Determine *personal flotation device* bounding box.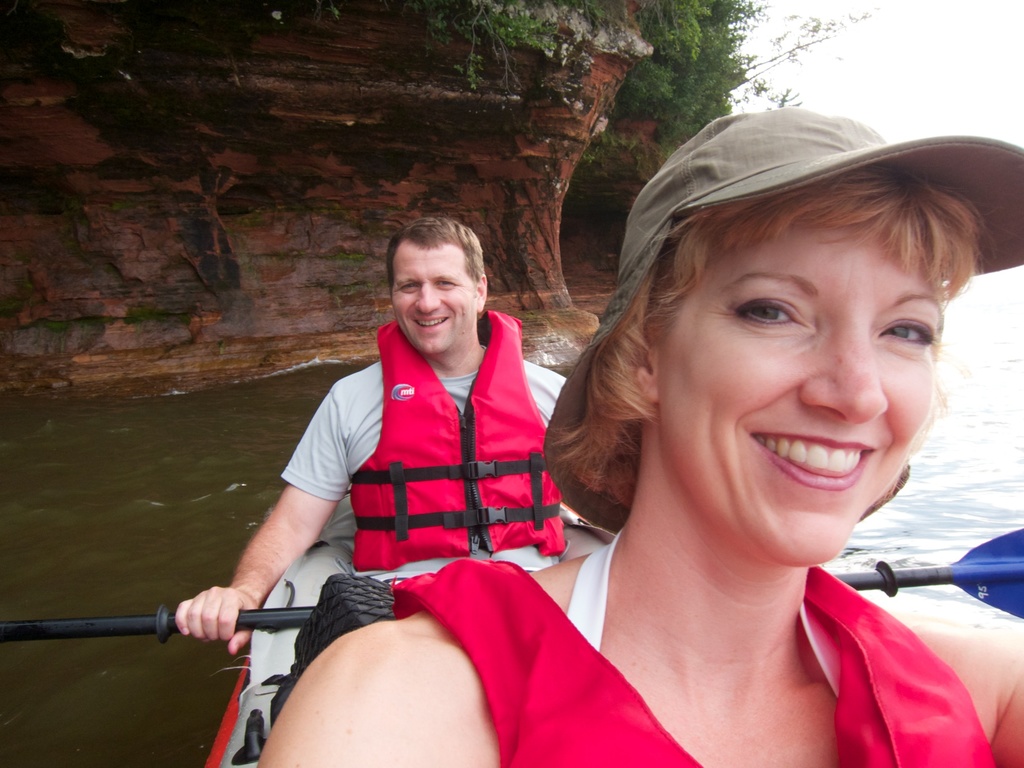
Determined: [390,554,998,767].
